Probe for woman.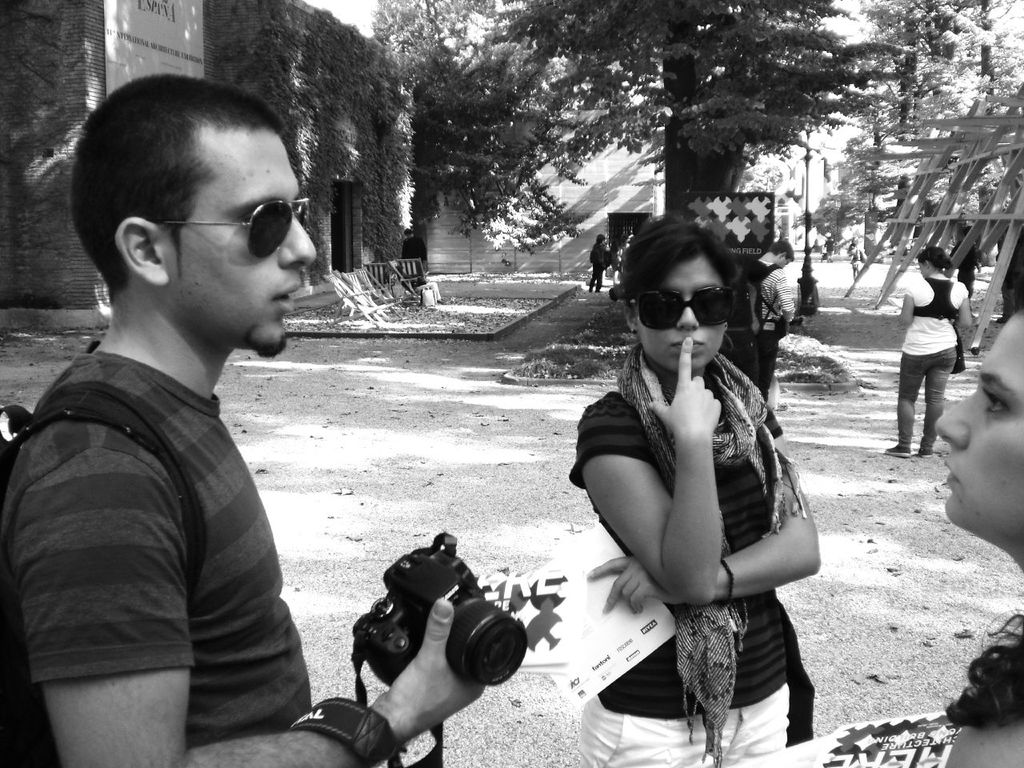
Probe result: select_region(797, 266, 819, 327).
